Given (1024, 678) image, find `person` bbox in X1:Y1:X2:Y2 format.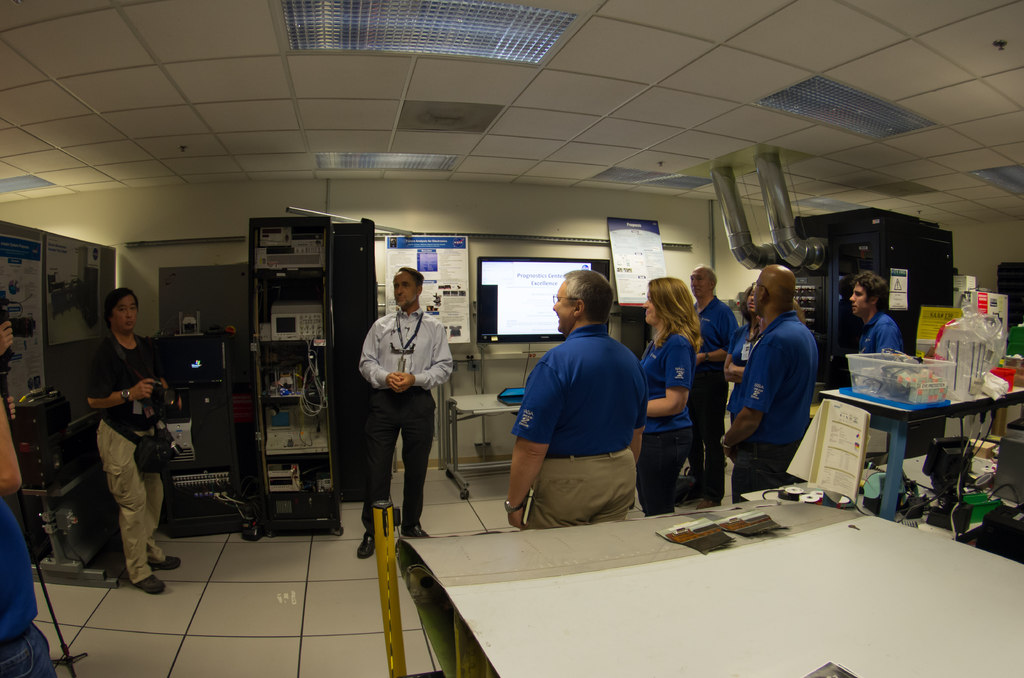
844:271:907:352.
